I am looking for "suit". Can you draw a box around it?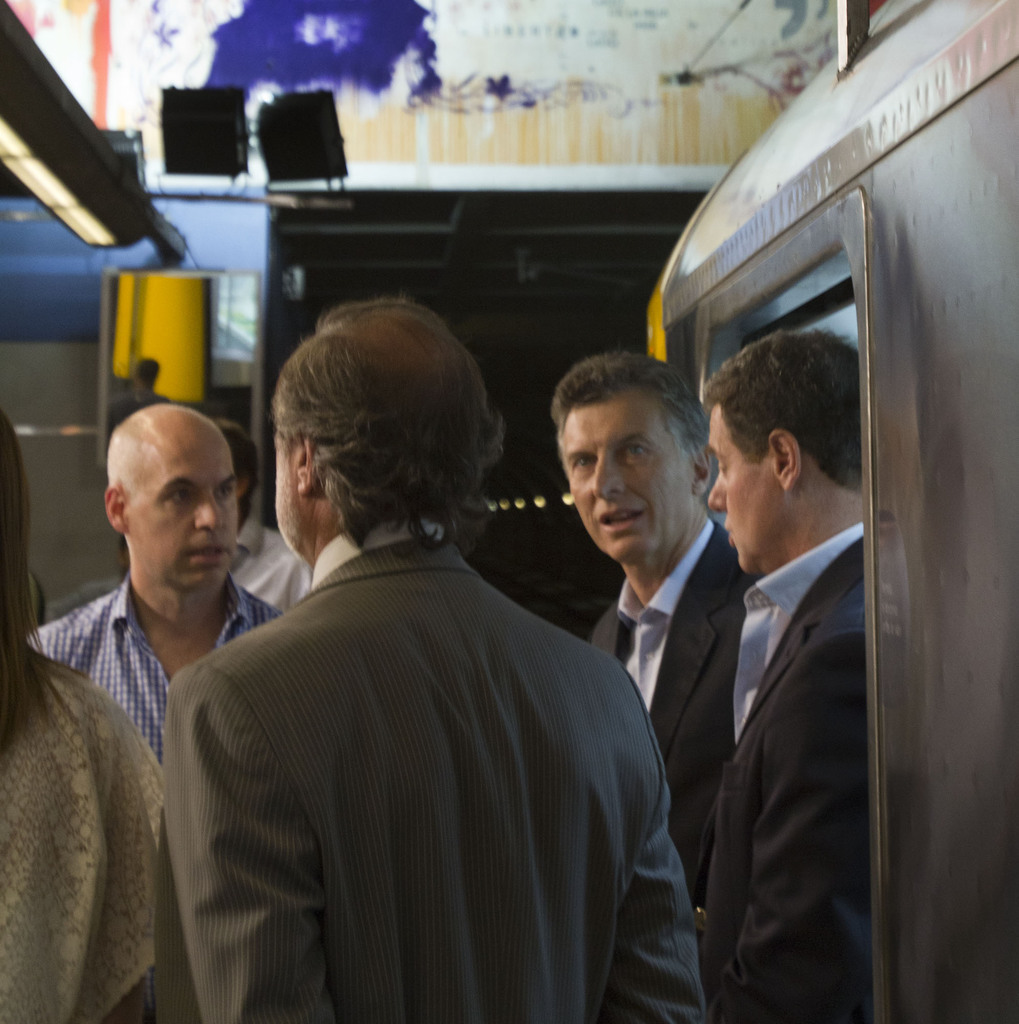
Sure, the bounding box is pyautogui.locateOnScreen(682, 517, 872, 1023).
